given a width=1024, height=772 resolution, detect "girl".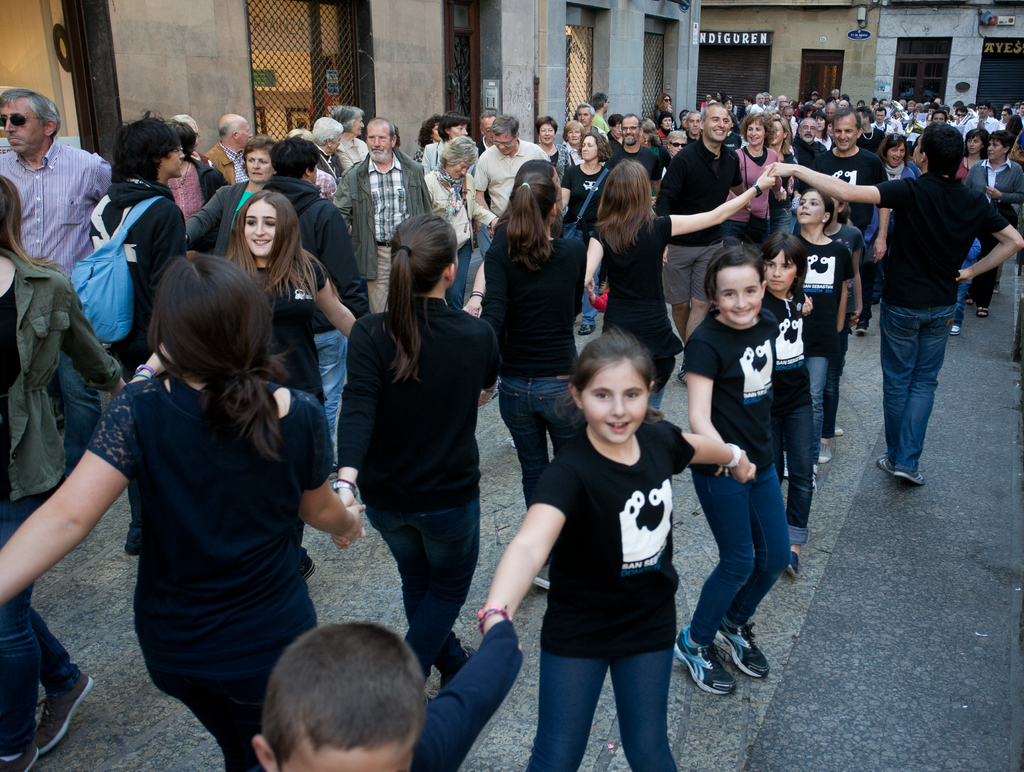
(804,106,835,154).
